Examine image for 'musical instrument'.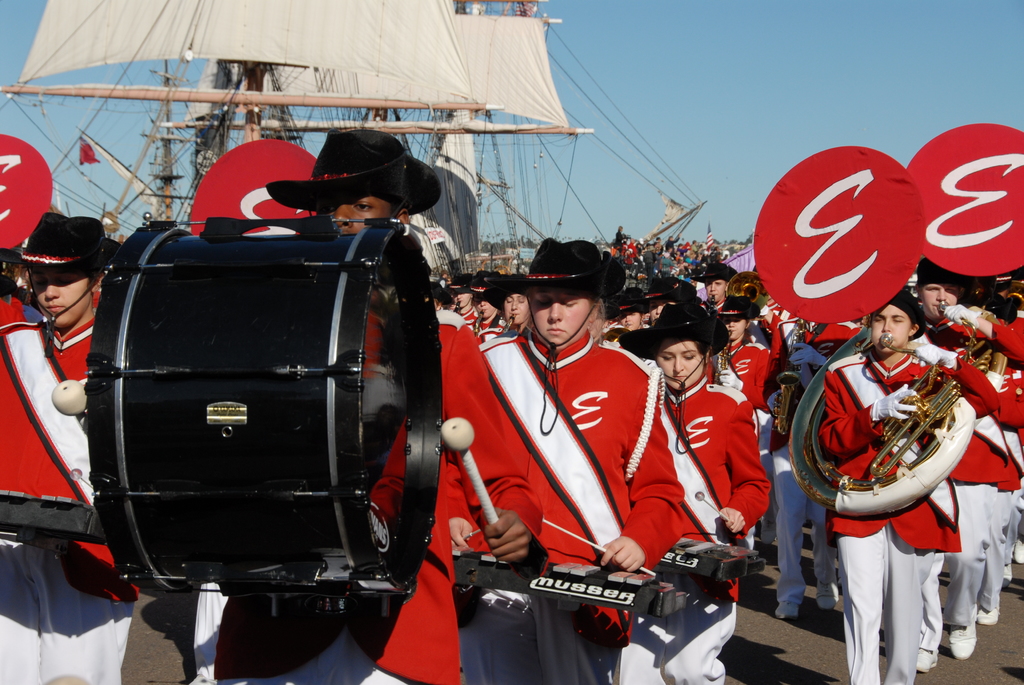
Examination result: rect(499, 312, 518, 343).
